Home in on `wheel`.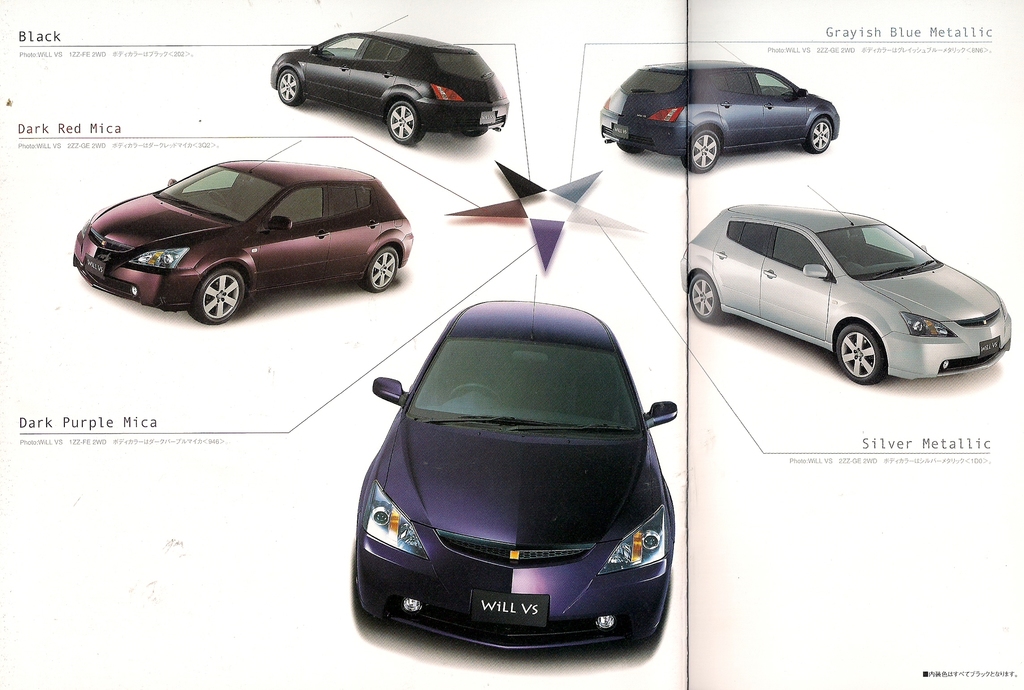
Homed in at <region>364, 243, 401, 296</region>.
